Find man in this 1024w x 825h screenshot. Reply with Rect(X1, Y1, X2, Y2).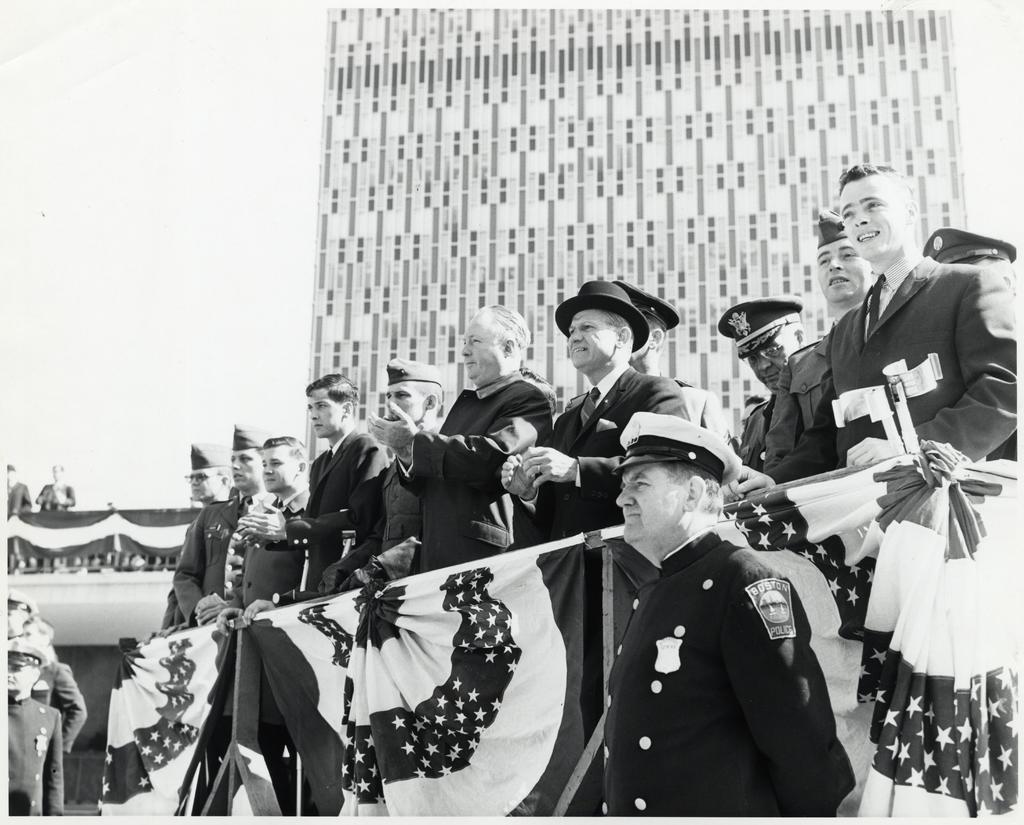
Rect(169, 419, 266, 626).
